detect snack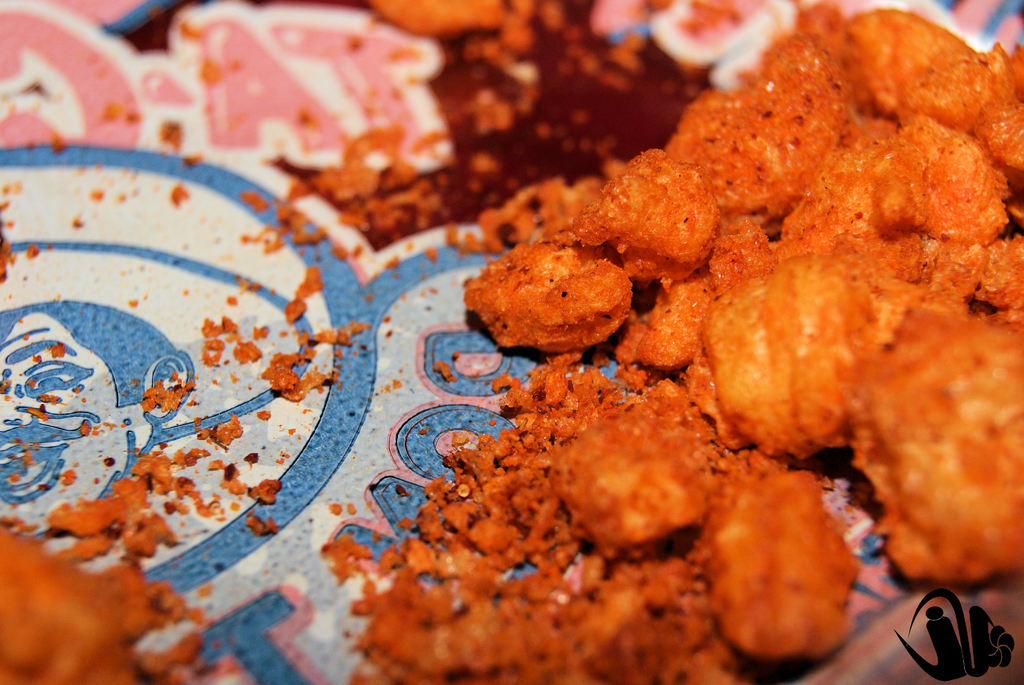
[465,238,639,366]
